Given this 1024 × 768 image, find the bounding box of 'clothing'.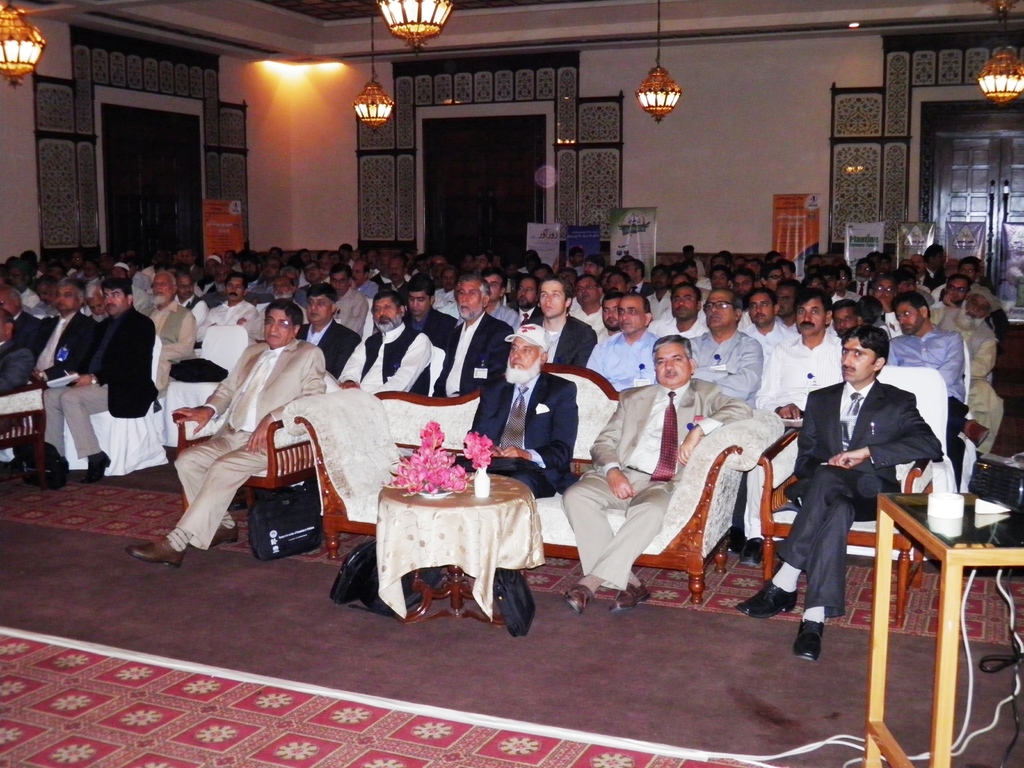
[x1=0, y1=338, x2=36, y2=431].
